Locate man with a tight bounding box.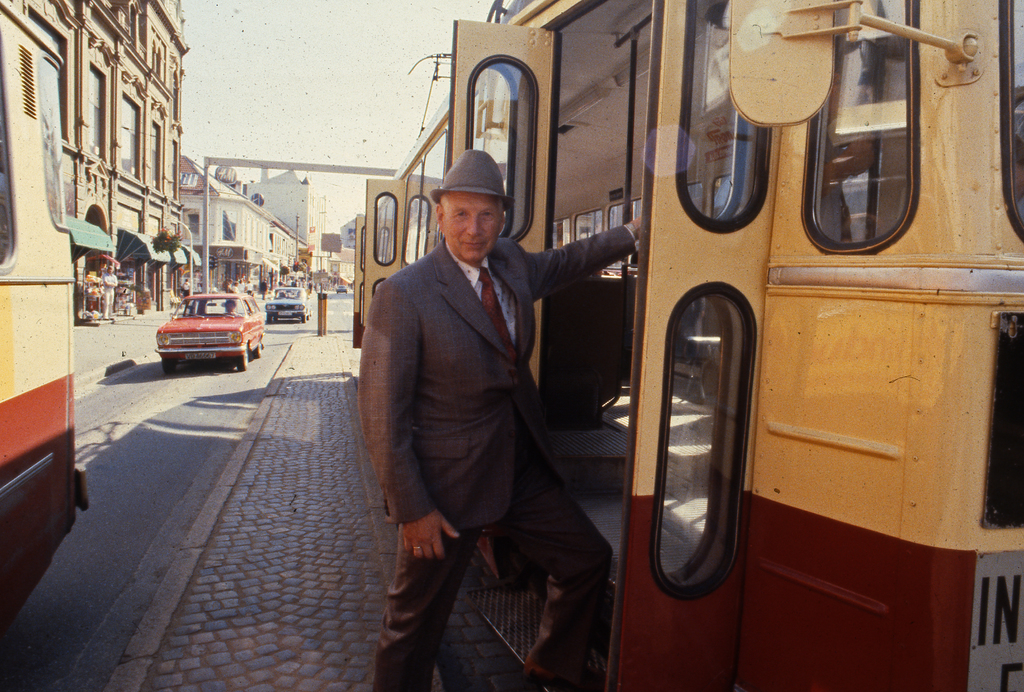
box=[97, 263, 120, 318].
